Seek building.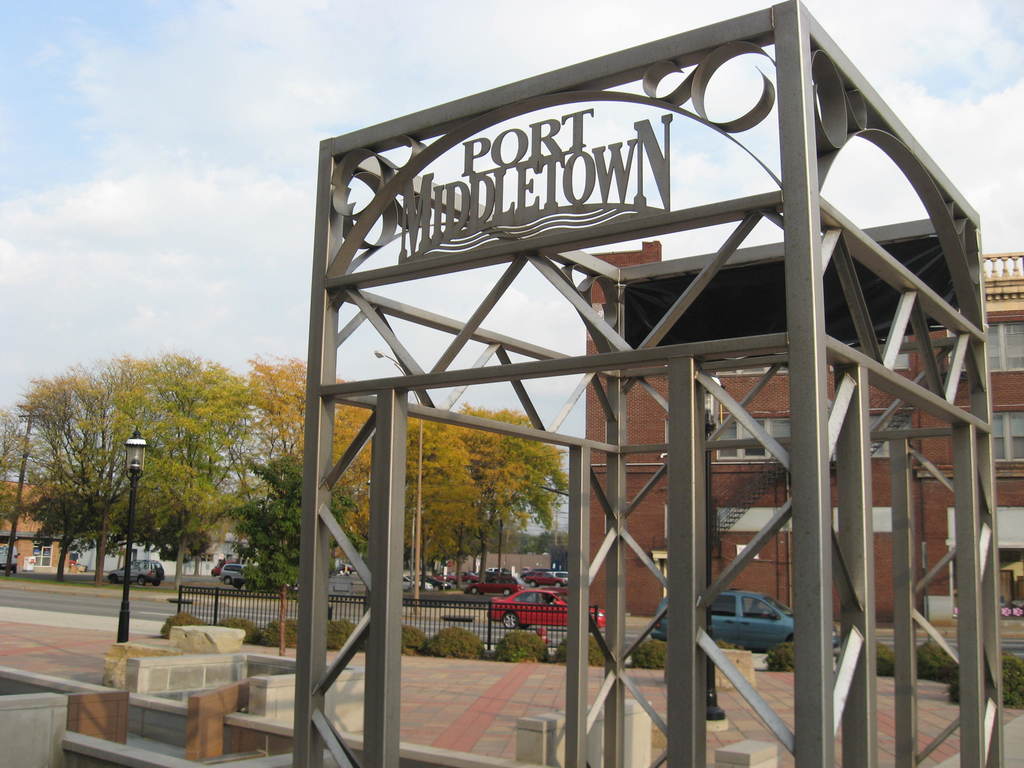
bbox(0, 481, 250, 573).
